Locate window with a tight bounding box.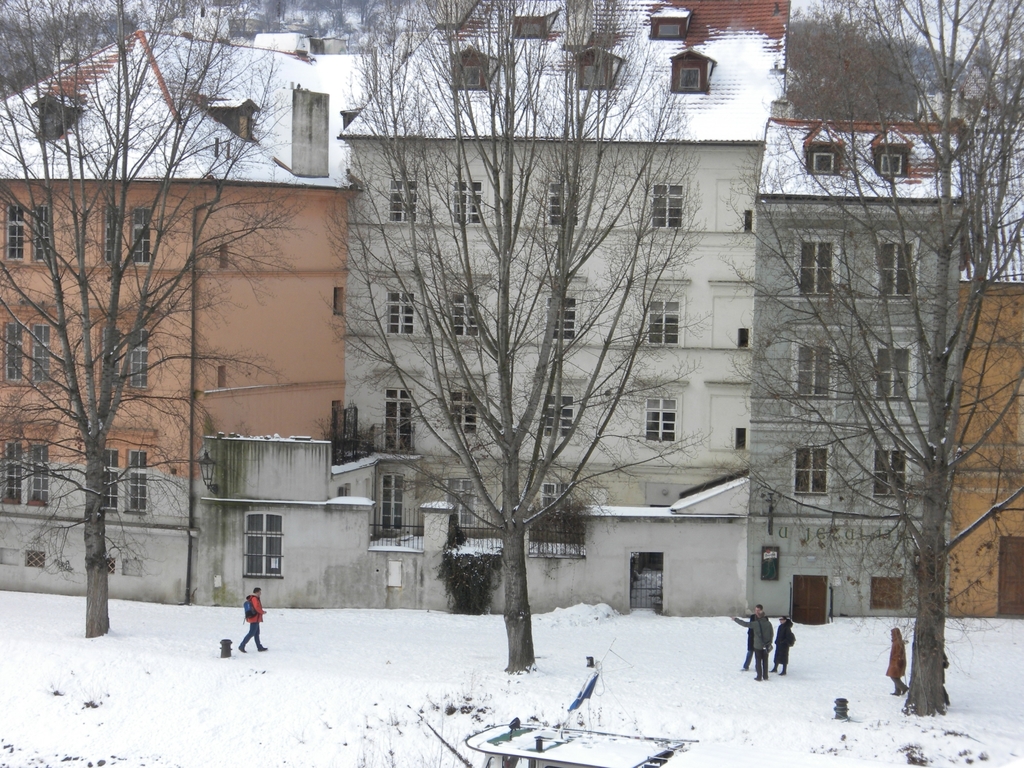
crop(442, 39, 494, 90).
